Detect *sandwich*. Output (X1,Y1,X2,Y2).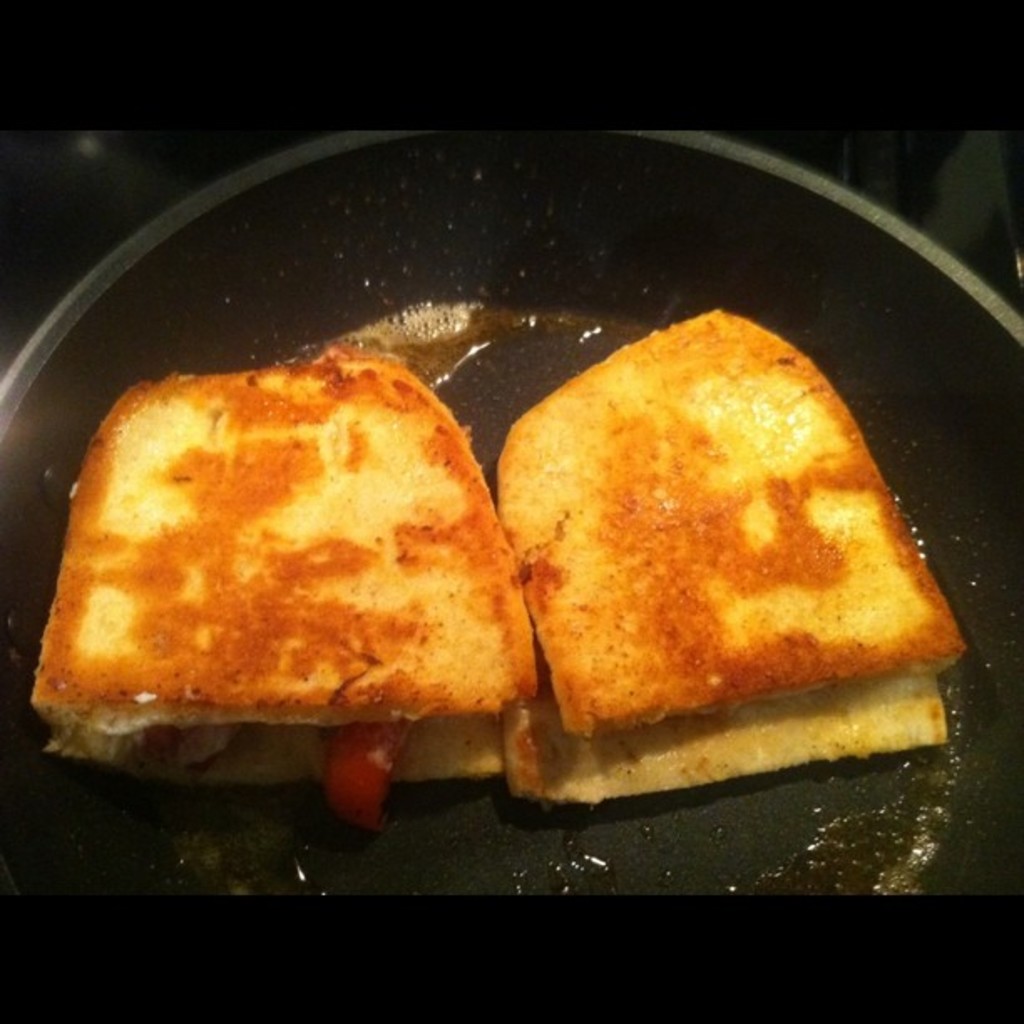
(23,343,539,827).
